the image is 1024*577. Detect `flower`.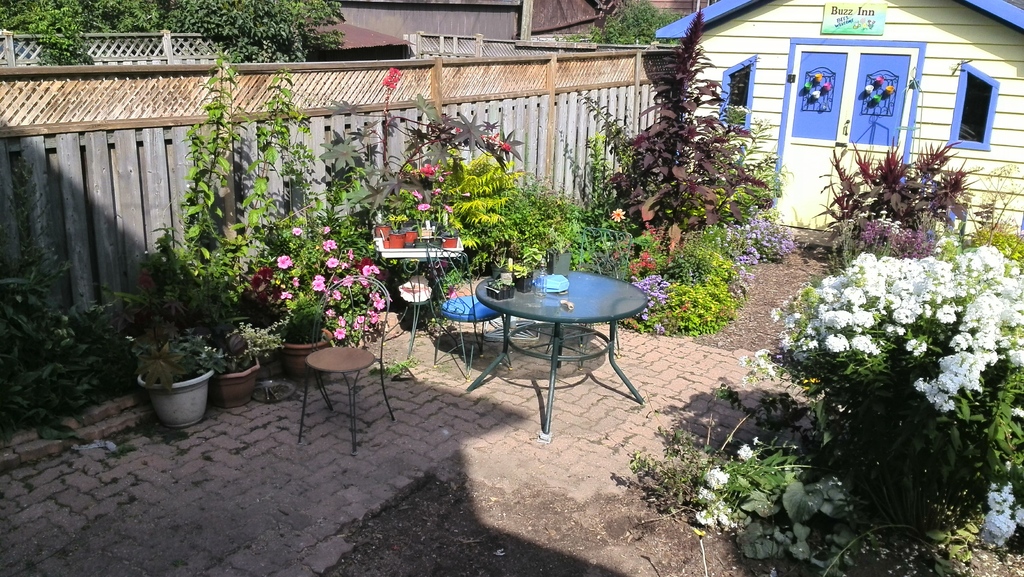
Detection: Rect(321, 238, 340, 252).
